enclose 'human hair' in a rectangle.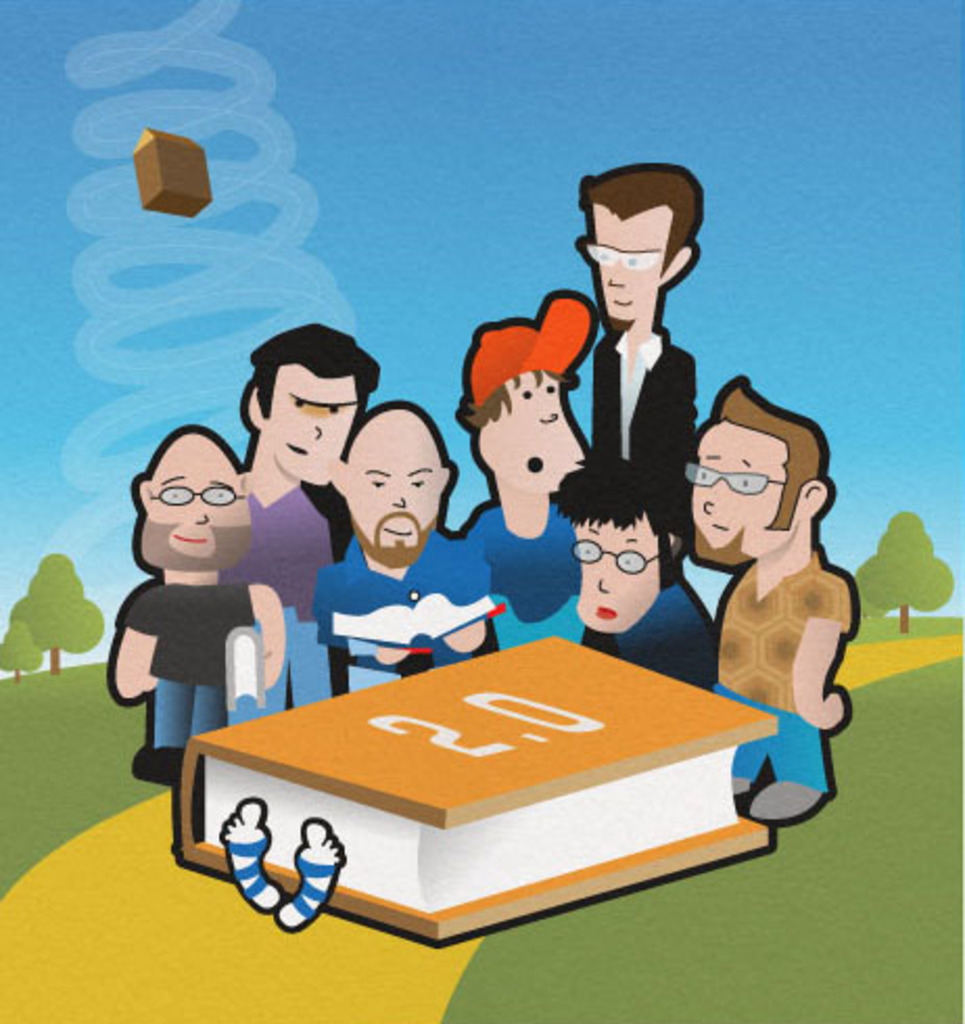
(x1=244, y1=320, x2=389, y2=430).
